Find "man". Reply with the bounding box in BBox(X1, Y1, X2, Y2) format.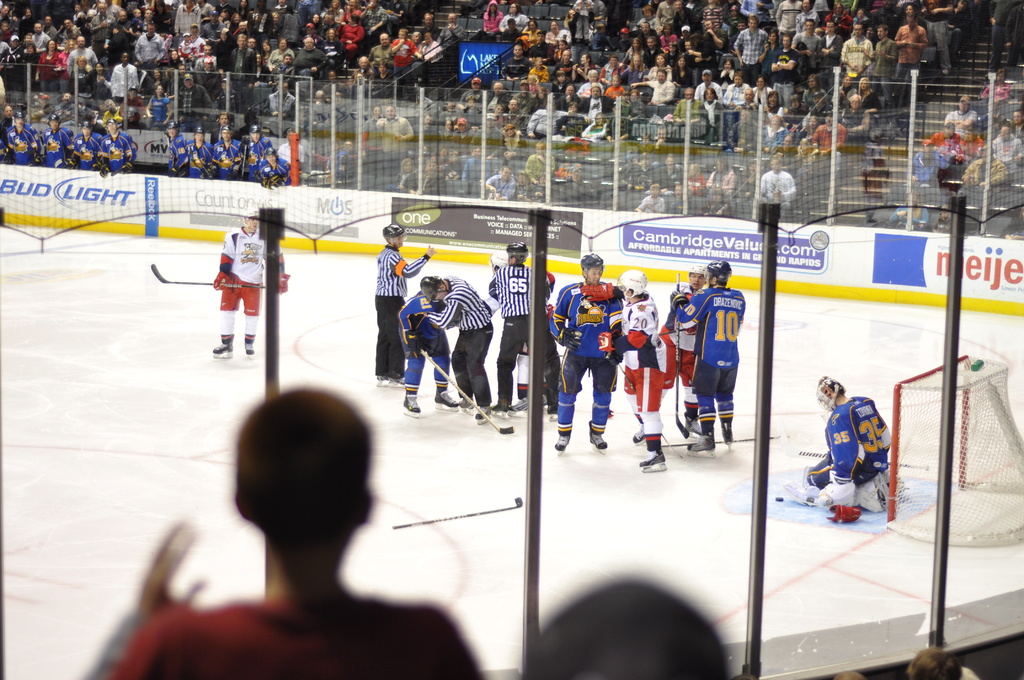
BBox(673, 87, 701, 125).
